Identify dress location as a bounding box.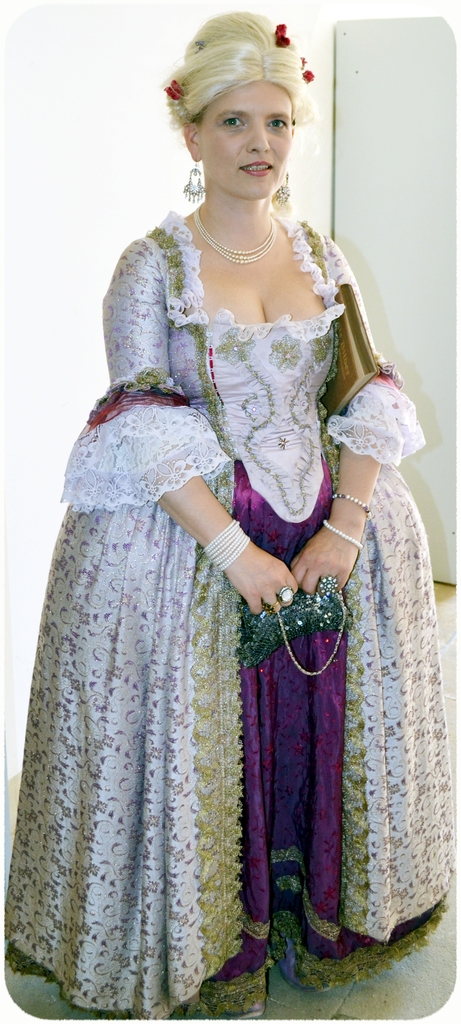
left=31, top=129, right=431, bottom=993.
